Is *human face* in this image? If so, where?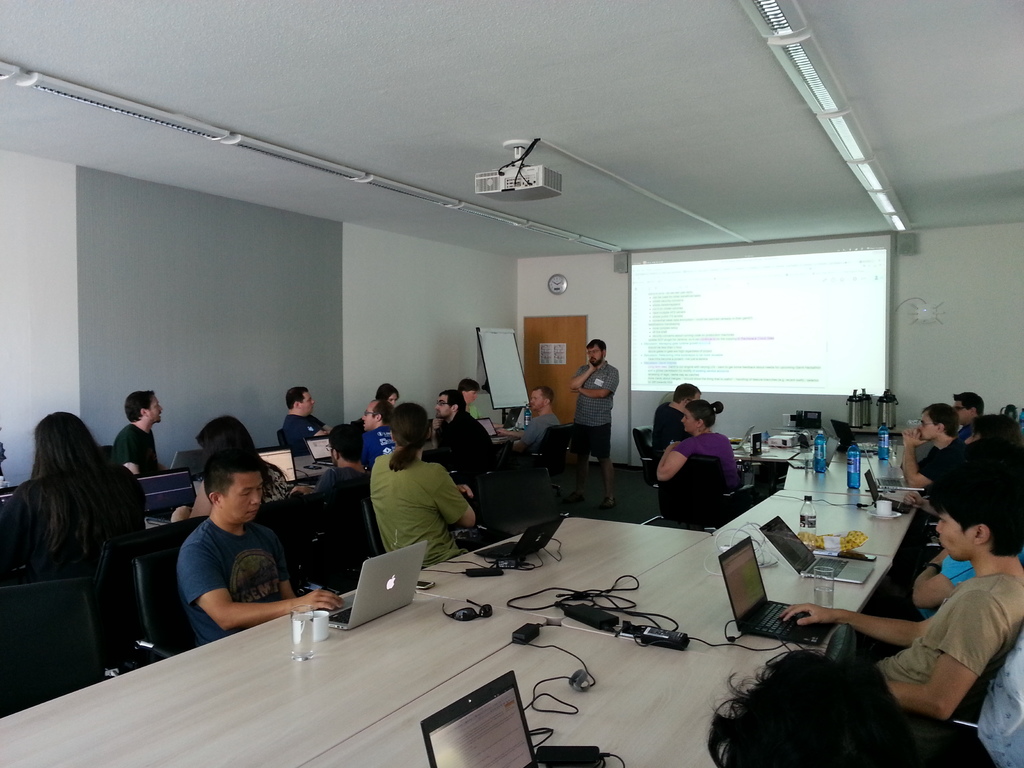
Yes, at bbox=[935, 508, 977, 563].
